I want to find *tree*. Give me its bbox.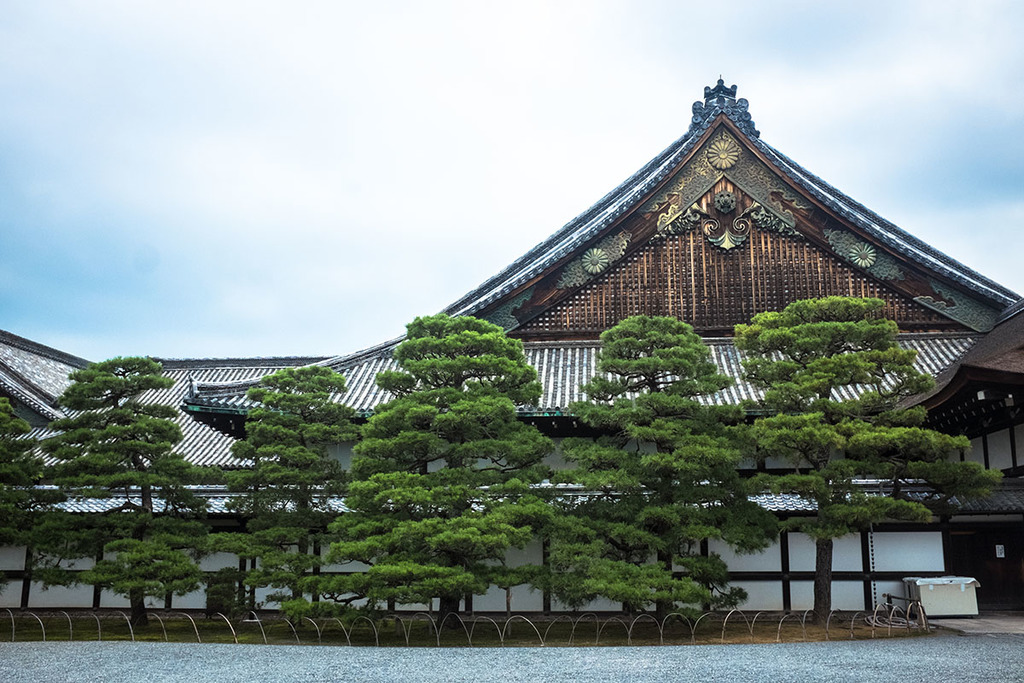
x1=30, y1=335, x2=180, y2=574.
